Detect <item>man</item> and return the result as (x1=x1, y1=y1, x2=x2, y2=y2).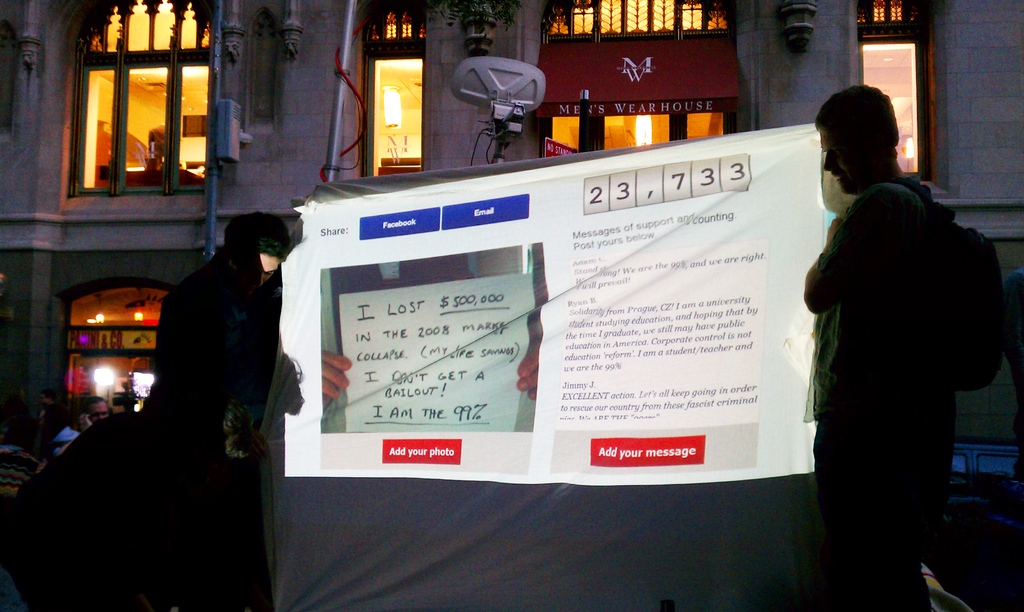
(x1=123, y1=212, x2=297, y2=610).
